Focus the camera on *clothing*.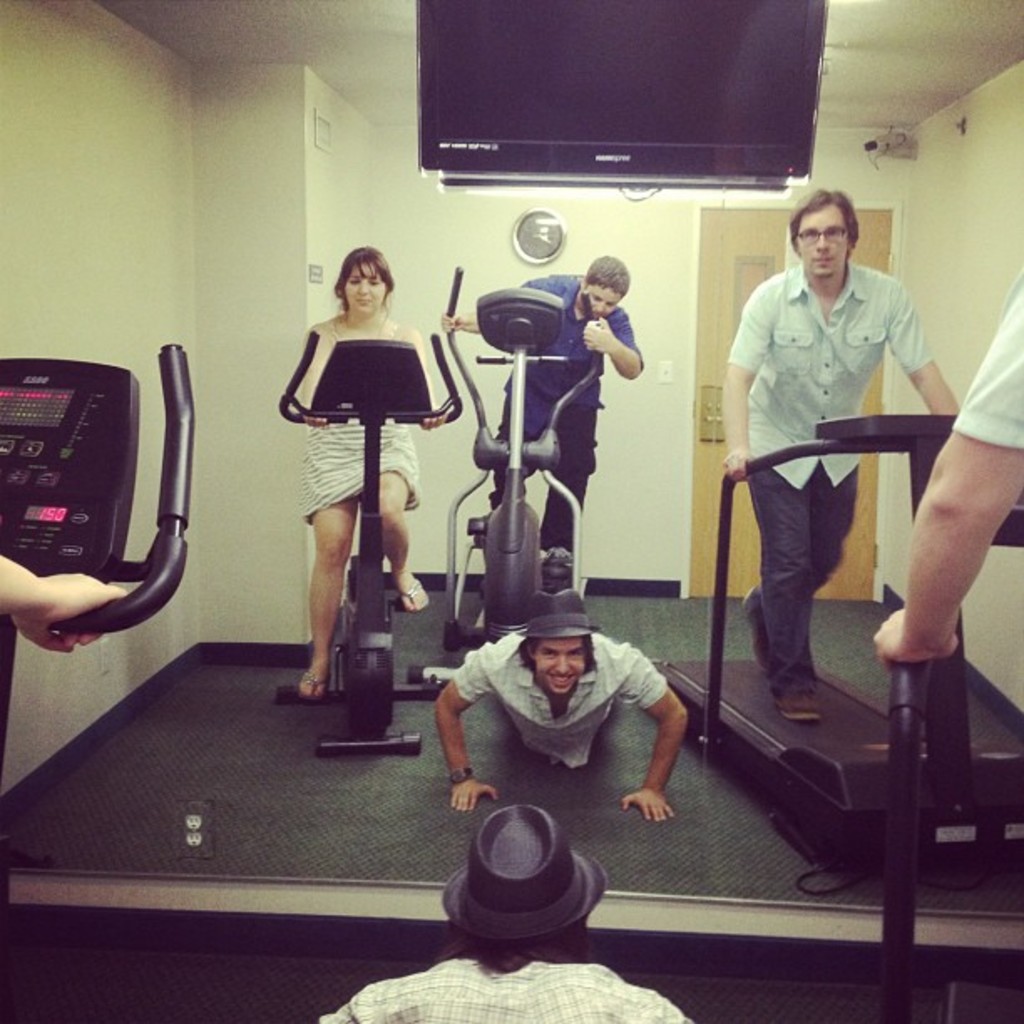
Focus region: <region>318, 955, 694, 1022</region>.
